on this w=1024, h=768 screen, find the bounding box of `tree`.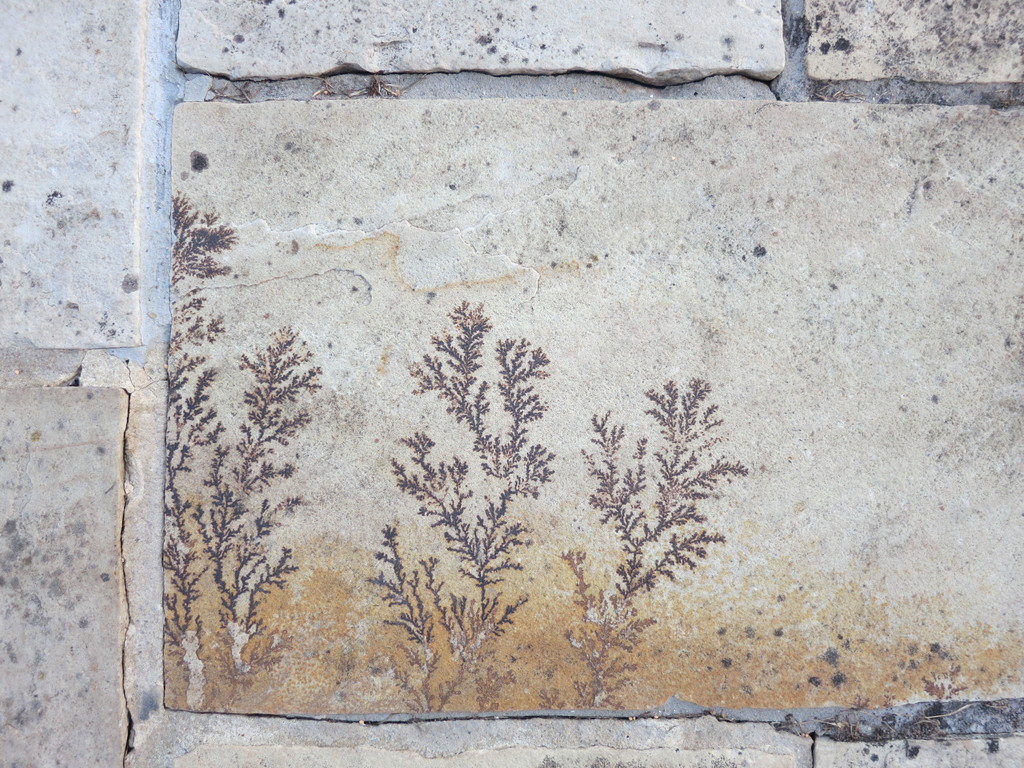
Bounding box: l=381, t=296, r=526, b=739.
